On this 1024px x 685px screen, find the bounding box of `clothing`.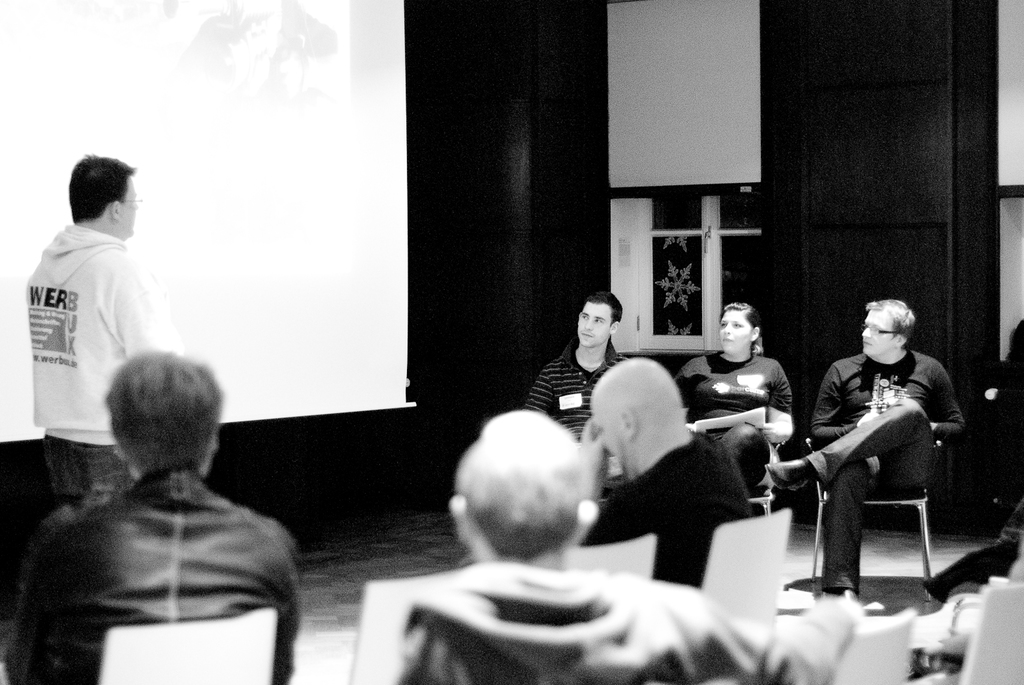
Bounding box: Rect(28, 417, 291, 667).
